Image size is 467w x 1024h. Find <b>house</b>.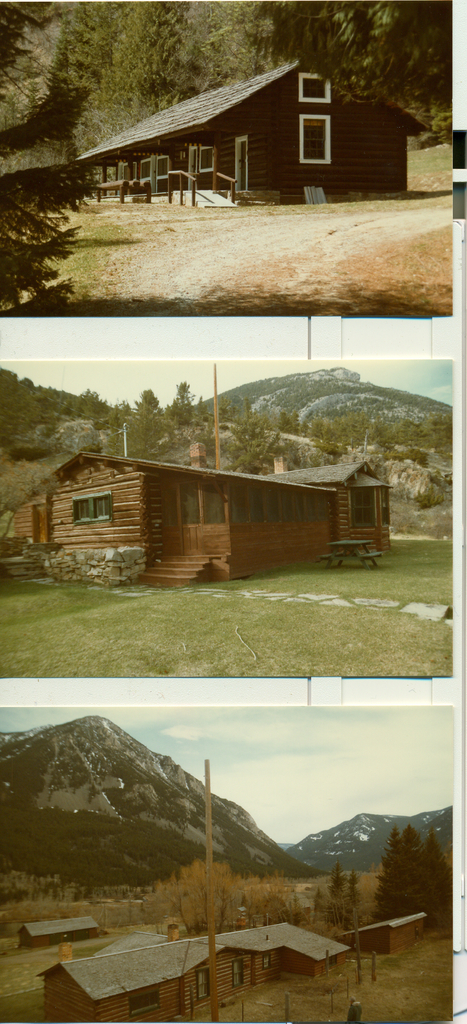
left=359, top=908, right=423, bottom=968.
